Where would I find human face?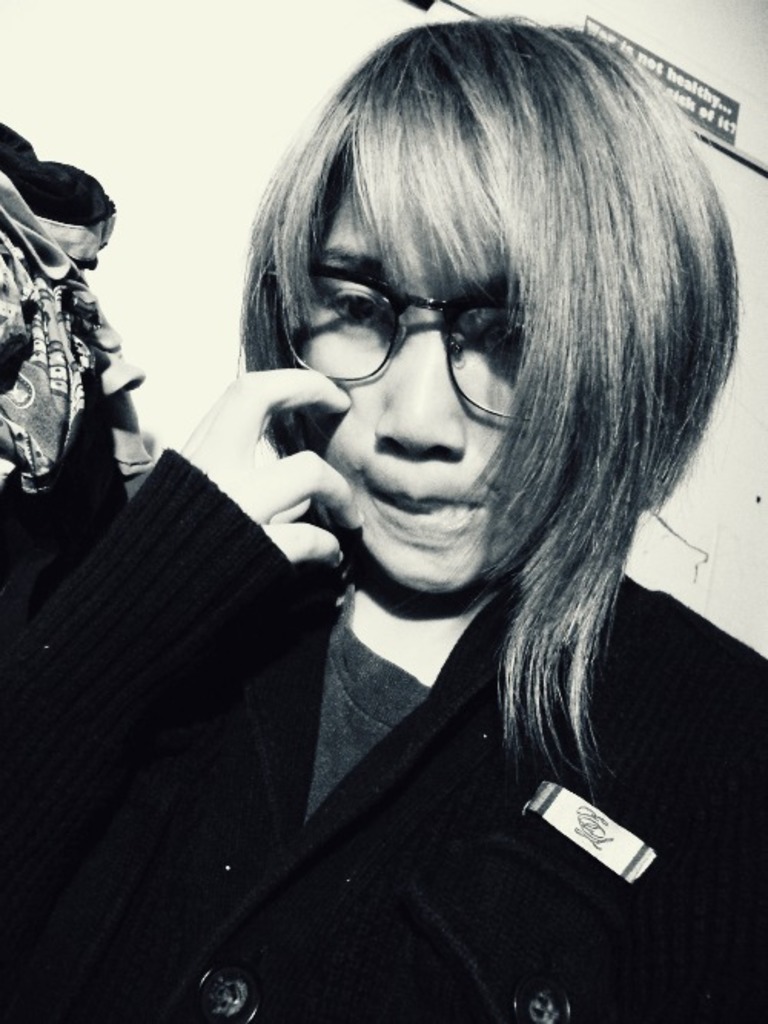
At (x1=286, y1=144, x2=608, y2=599).
